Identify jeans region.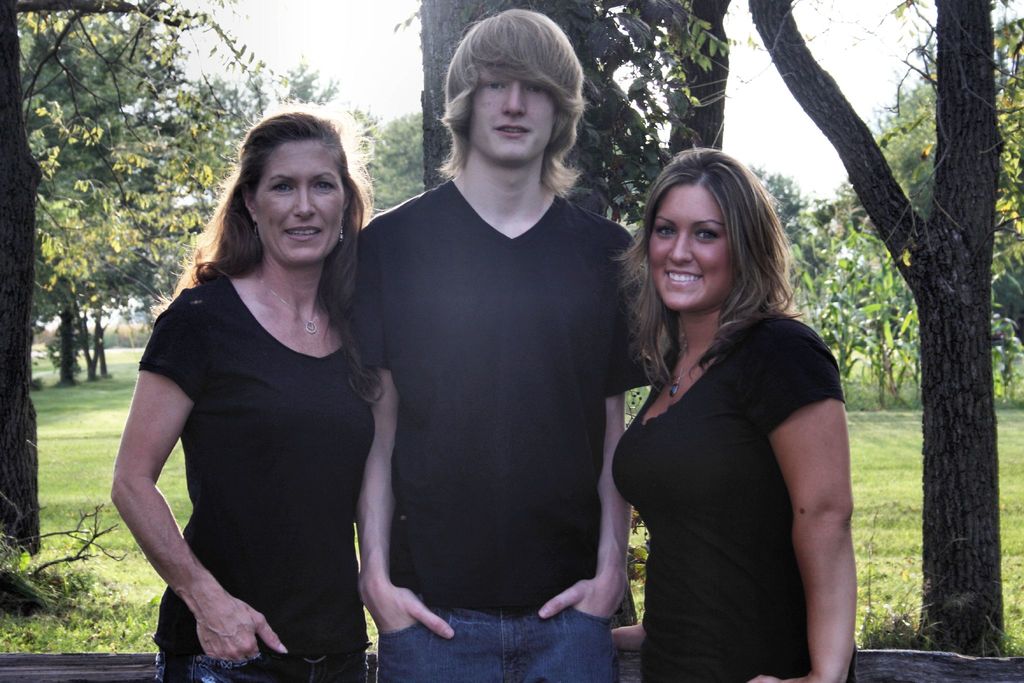
Region: bbox=[412, 583, 620, 675].
